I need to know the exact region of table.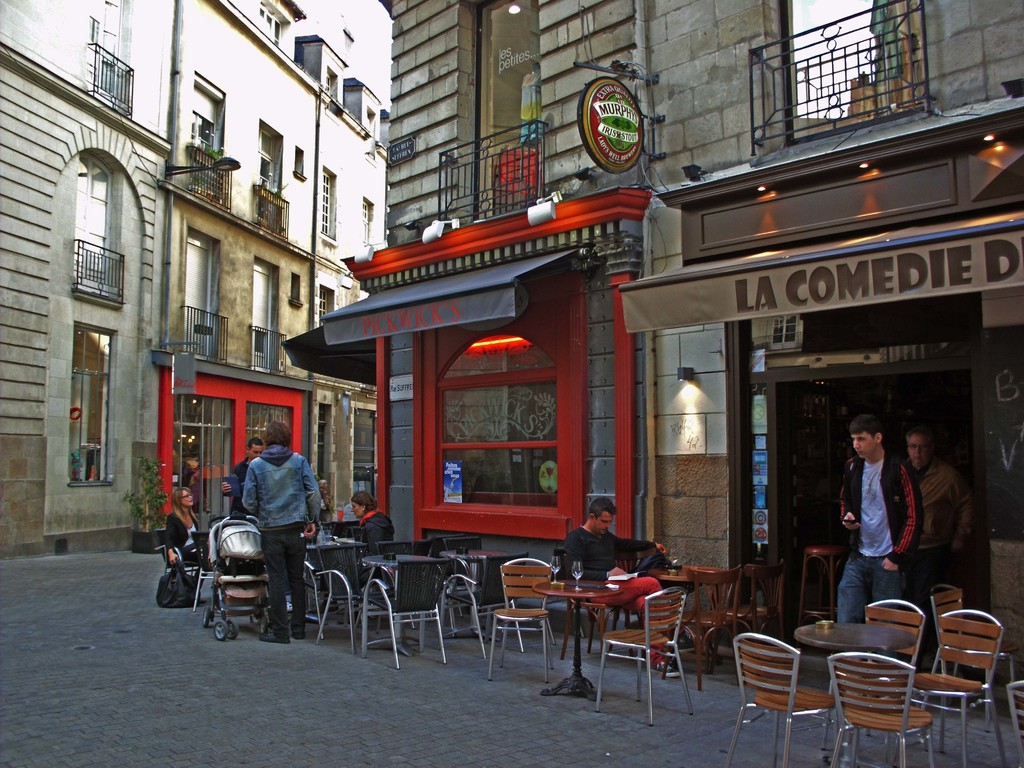
Region: {"left": 537, "top": 570, "right": 657, "bottom": 696}.
